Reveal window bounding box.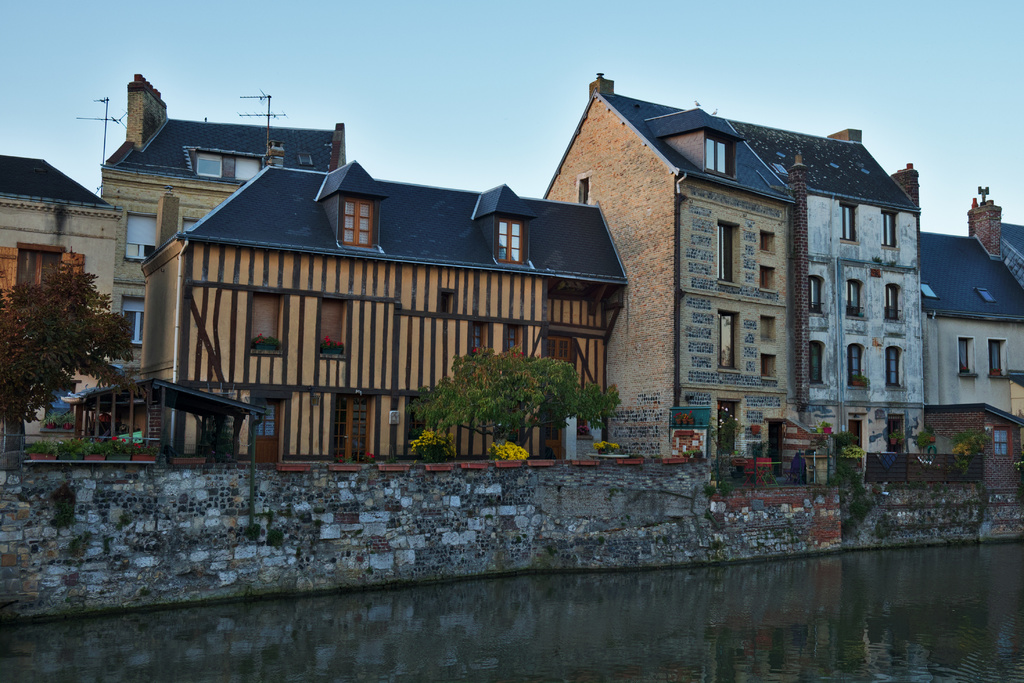
Revealed: x1=759 y1=354 x2=779 y2=375.
